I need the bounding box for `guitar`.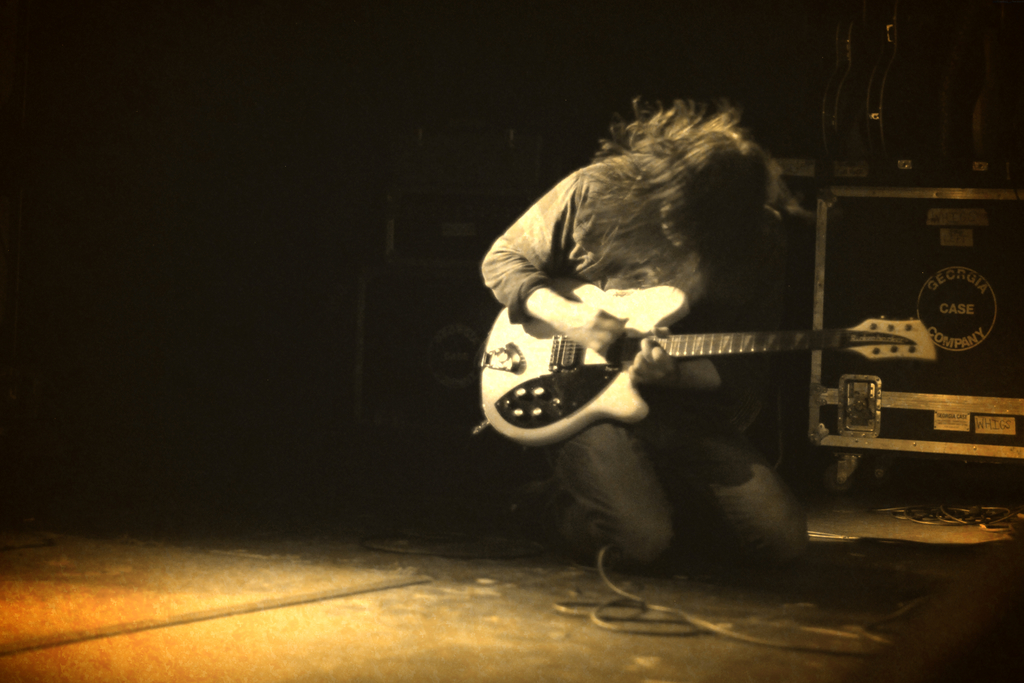
Here it is: pyautogui.locateOnScreen(471, 284, 938, 452).
